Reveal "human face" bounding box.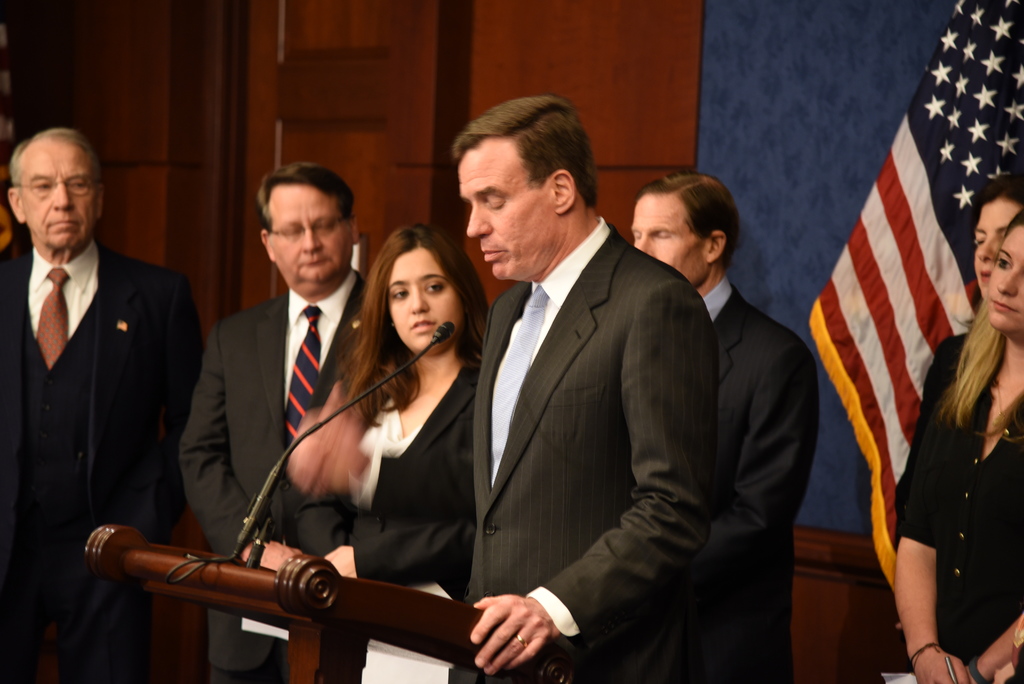
Revealed: pyautogui.locateOnScreen(20, 140, 102, 252).
